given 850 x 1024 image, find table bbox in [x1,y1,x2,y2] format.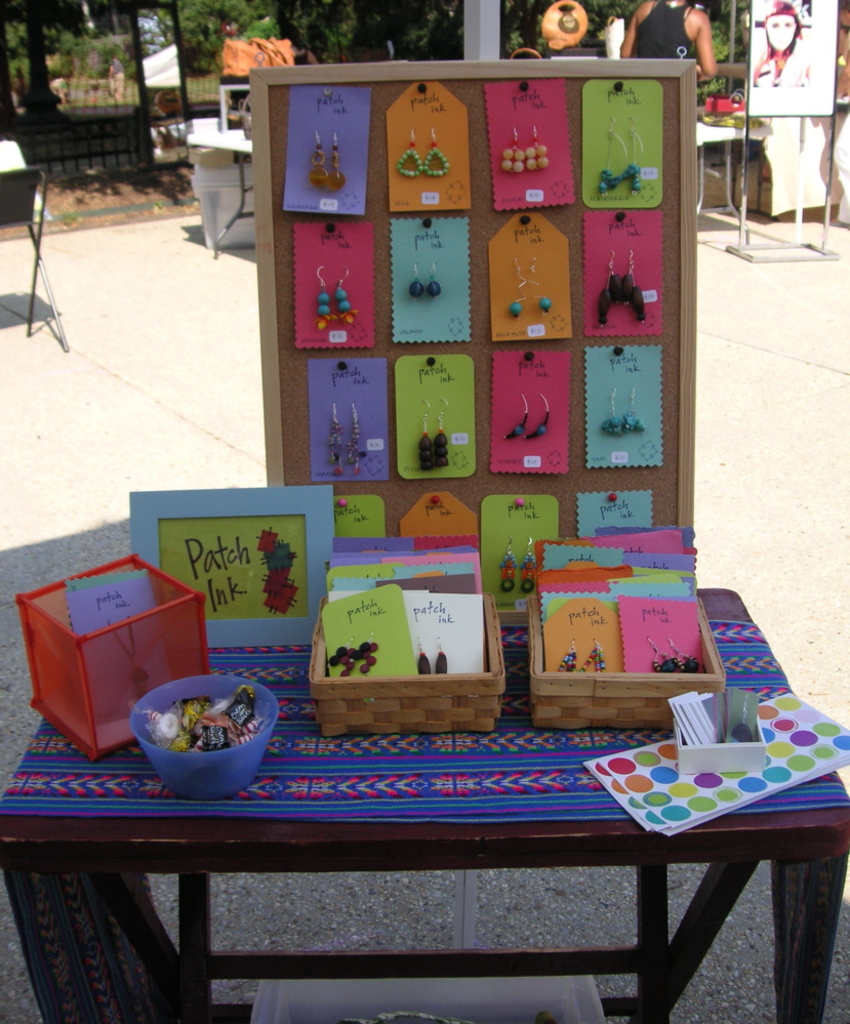
[181,128,254,259].
